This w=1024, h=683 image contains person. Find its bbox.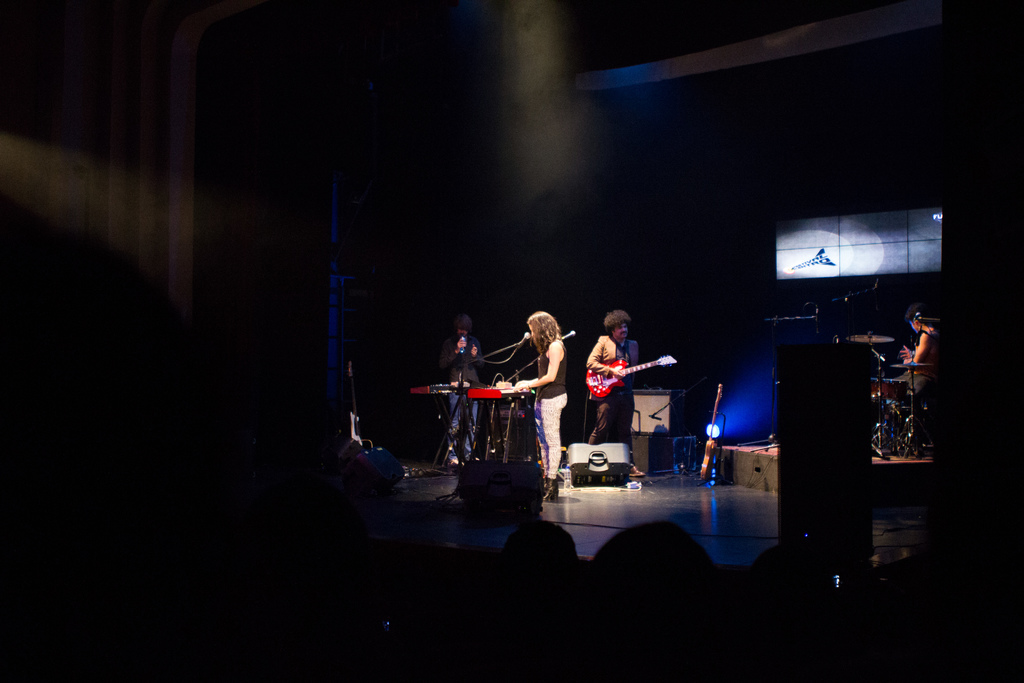
<box>899,298,936,375</box>.
